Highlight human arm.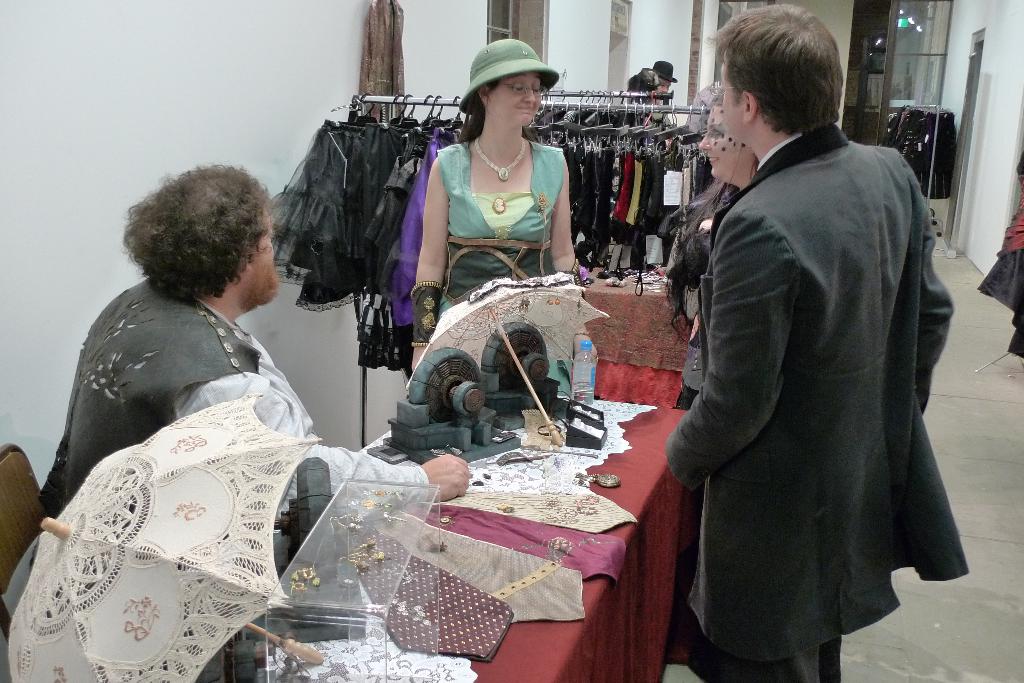
Highlighted region: Rect(401, 184, 456, 310).
